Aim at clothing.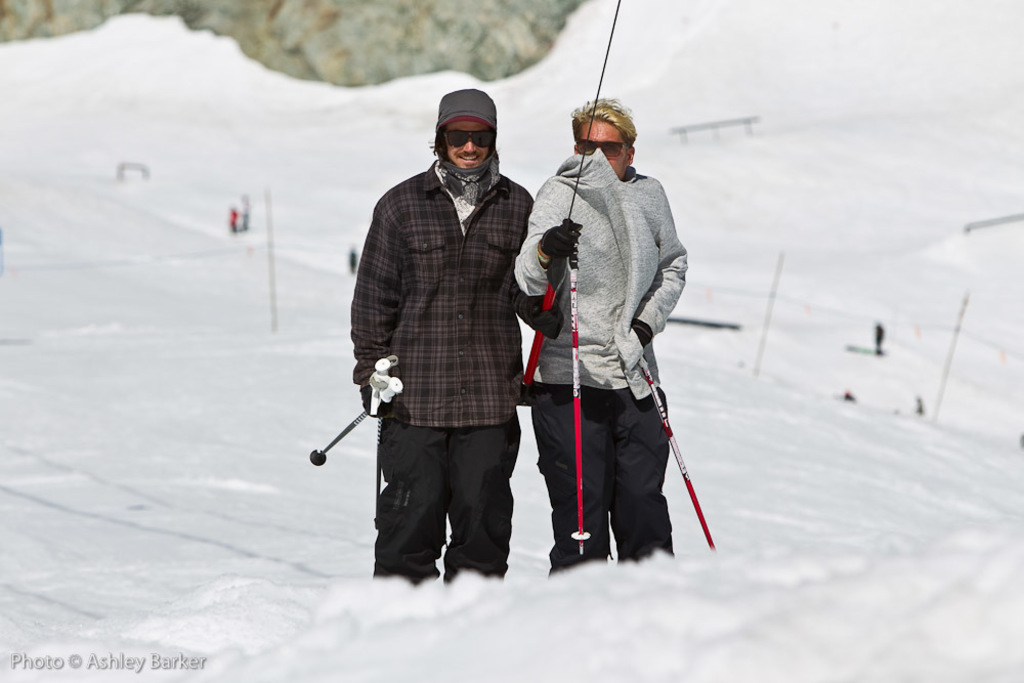
Aimed at BBox(343, 150, 557, 569).
